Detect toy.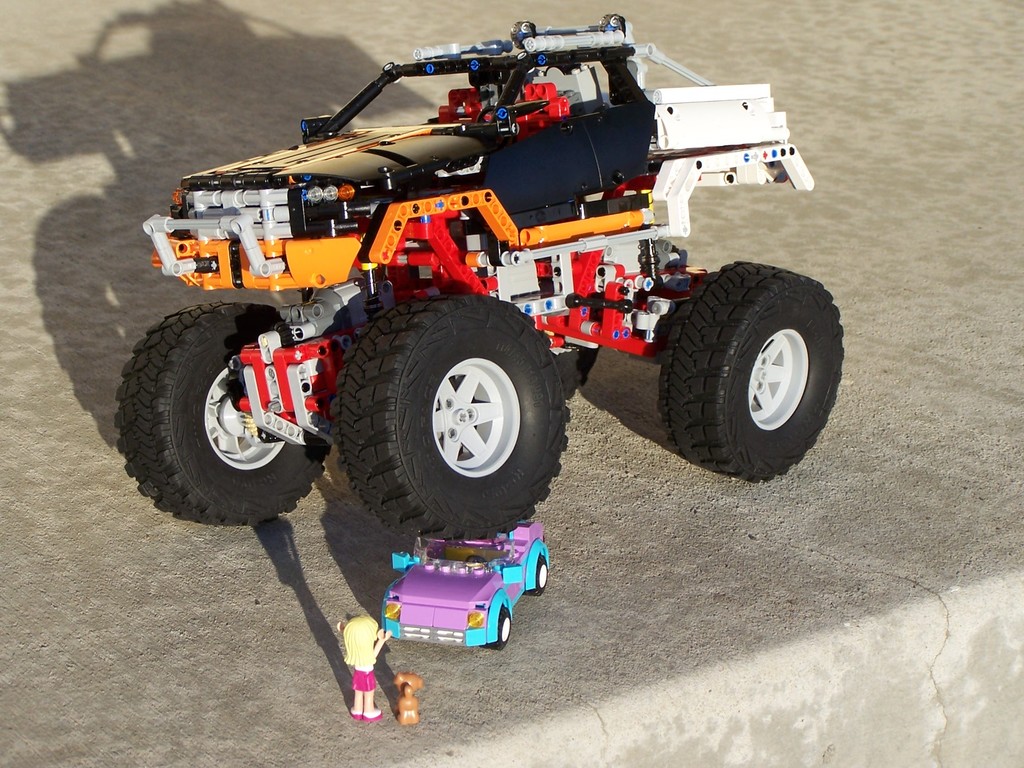
Detected at [396,671,424,728].
